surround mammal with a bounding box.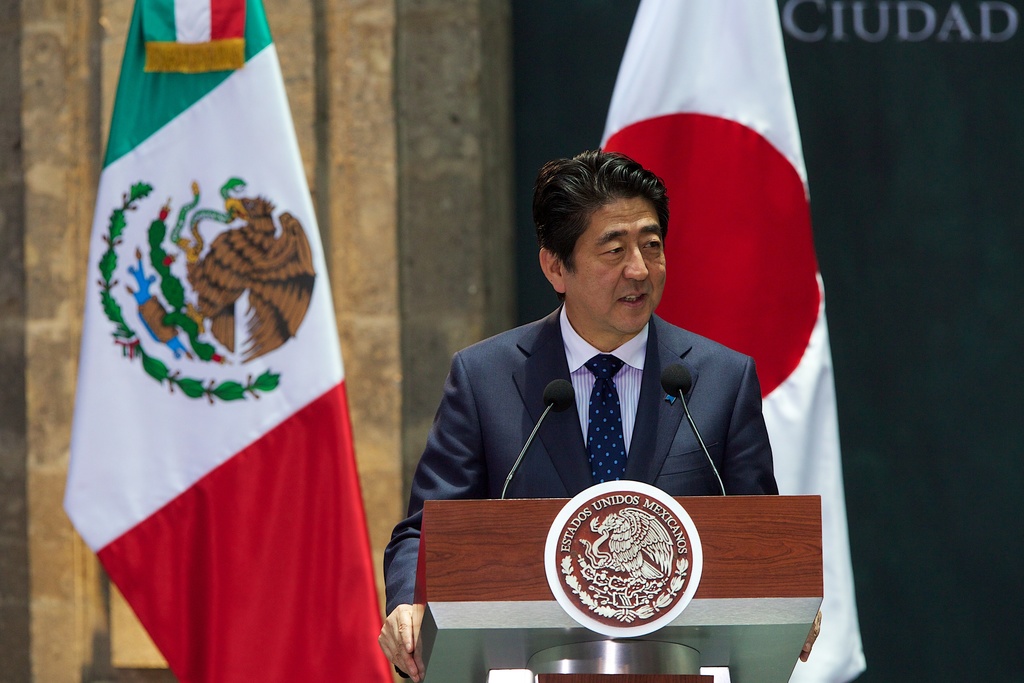
[left=371, top=149, right=824, bottom=682].
